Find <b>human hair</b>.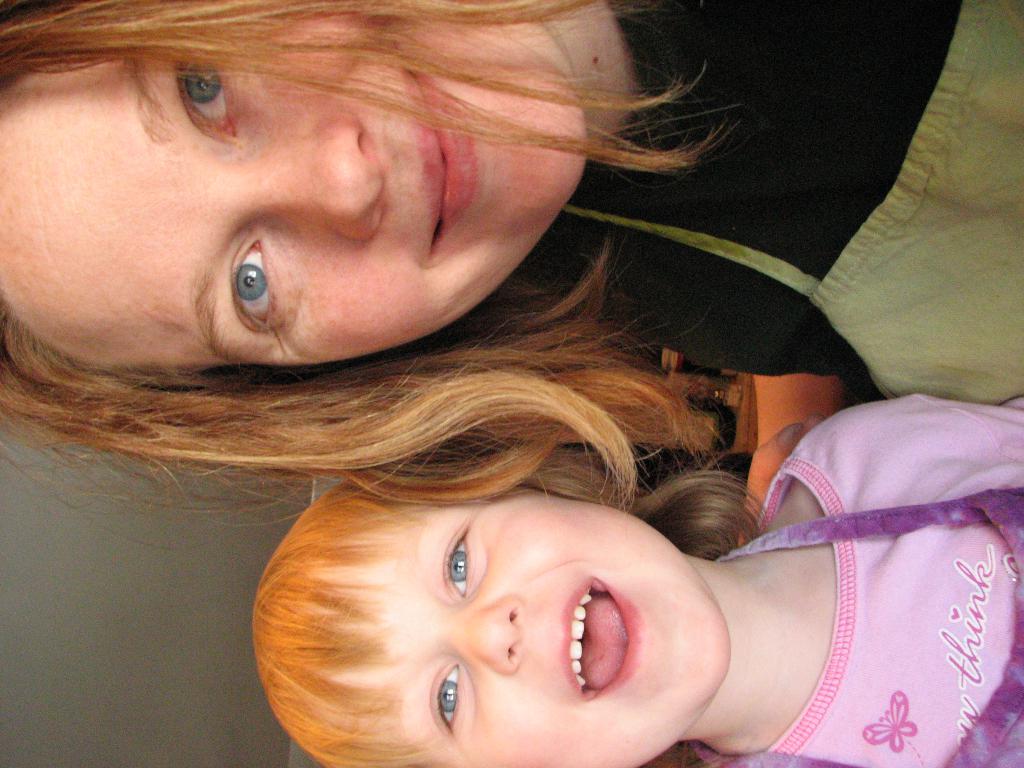
[210,453,729,767].
